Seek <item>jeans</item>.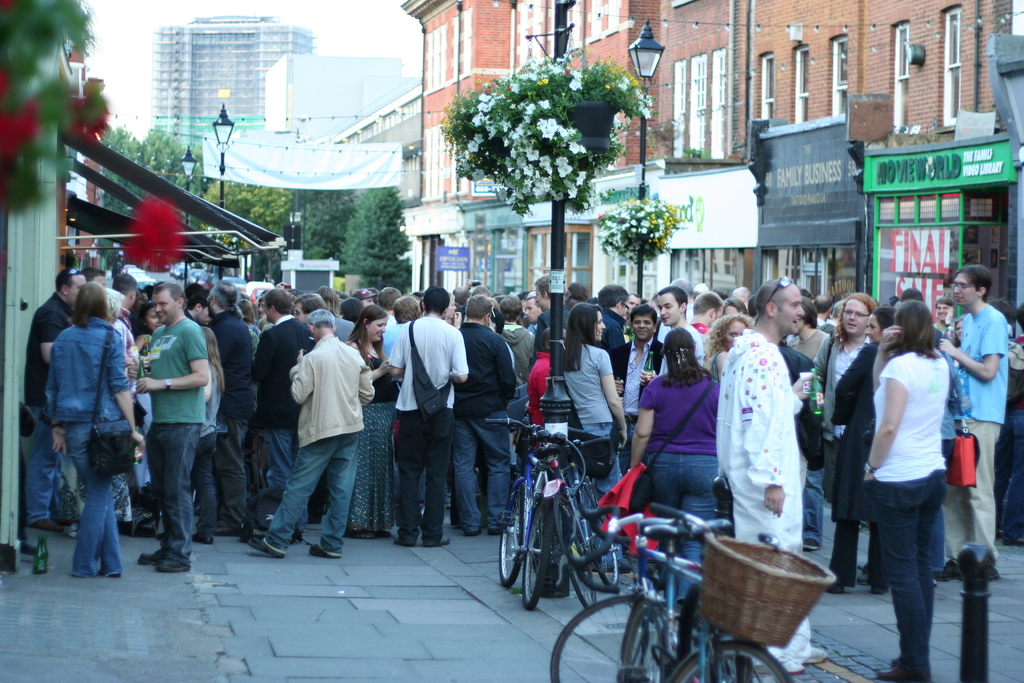
(x1=259, y1=424, x2=302, y2=529).
